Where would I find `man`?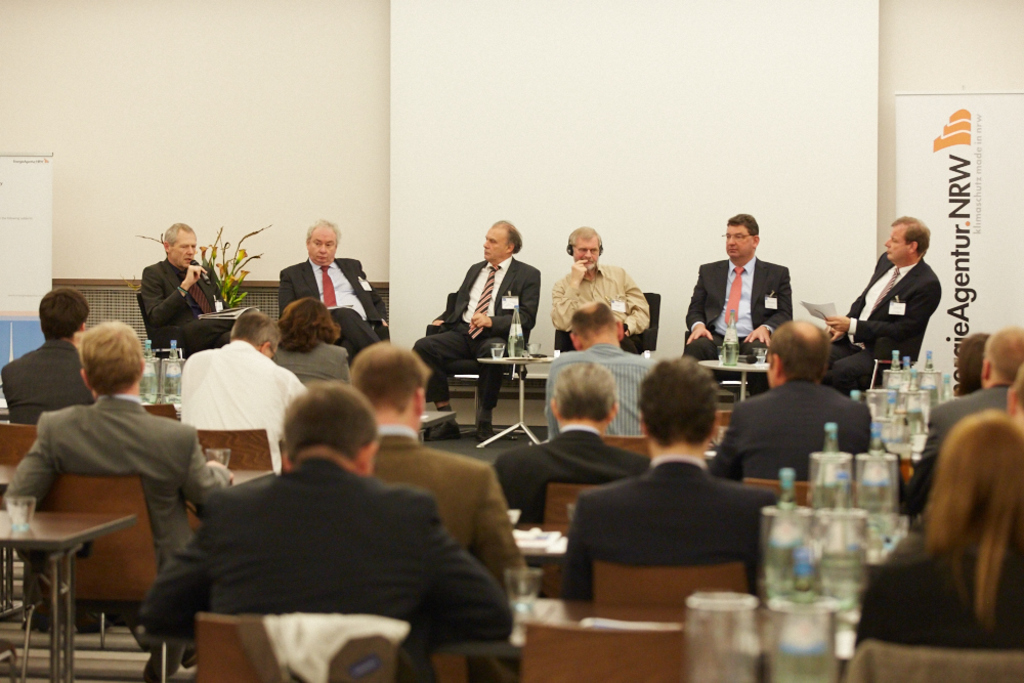
At [left=559, top=358, right=779, bottom=598].
